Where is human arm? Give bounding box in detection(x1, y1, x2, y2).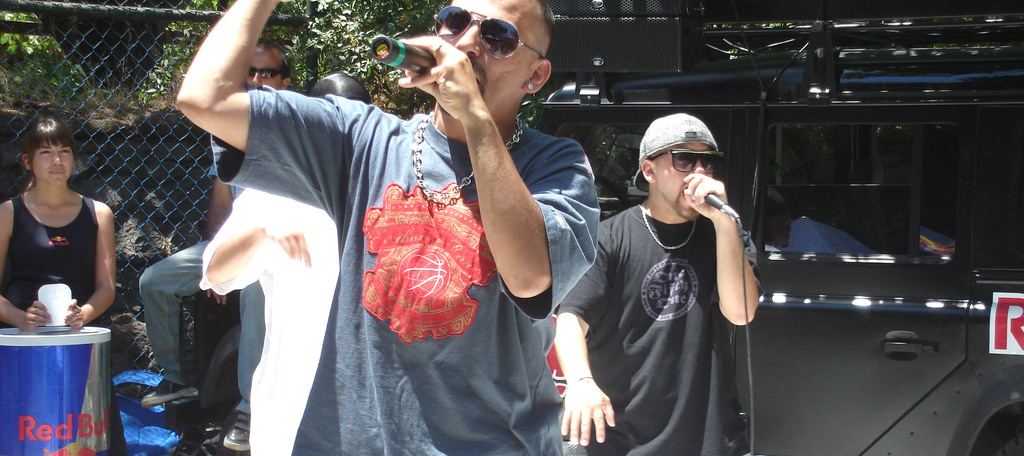
detection(684, 172, 766, 327).
